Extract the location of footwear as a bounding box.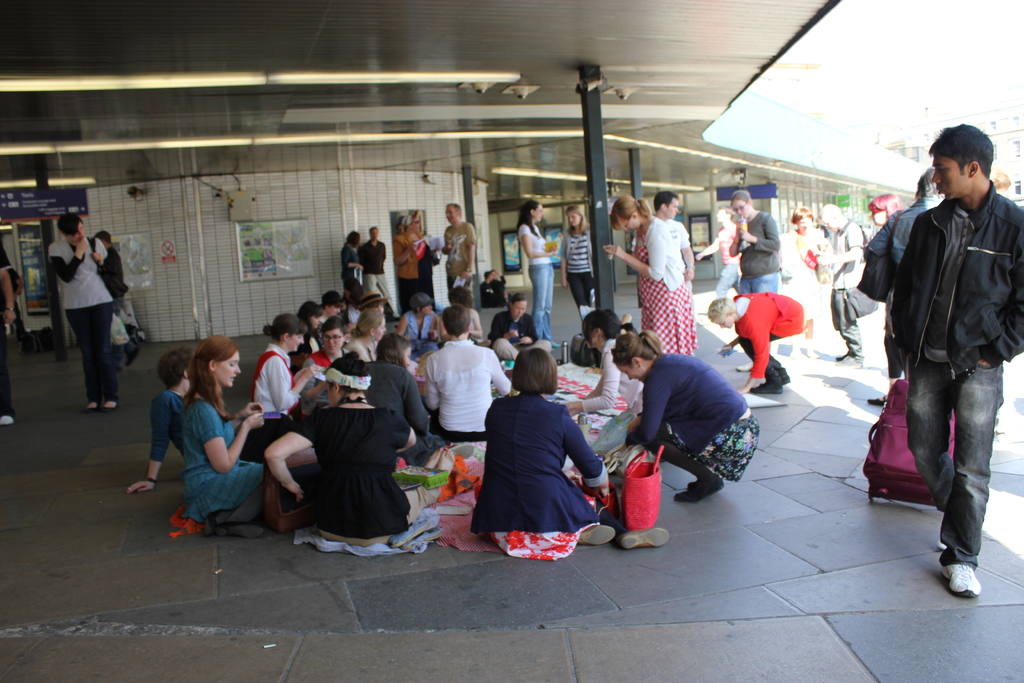
crop(216, 520, 264, 534).
